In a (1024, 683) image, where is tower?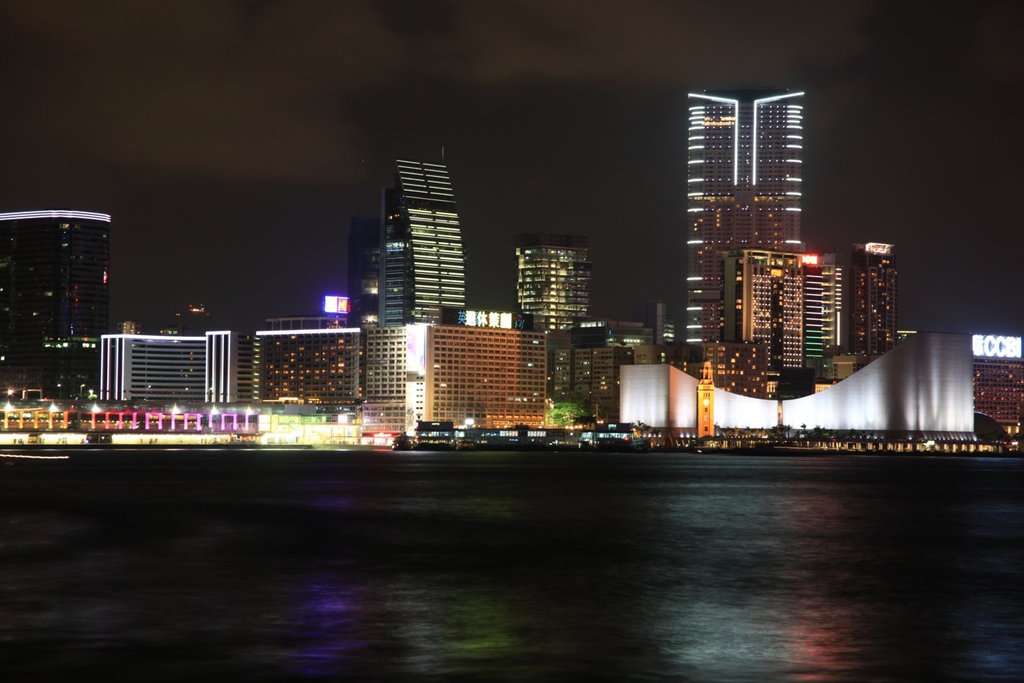
detection(94, 327, 233, 407).
